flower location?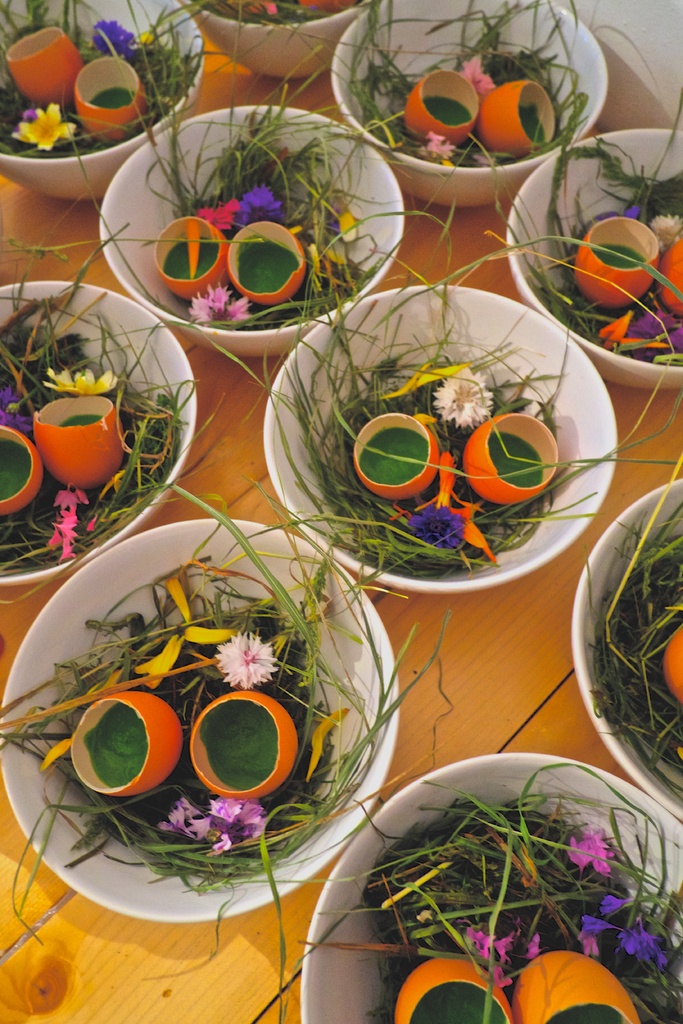
<region>458, 921, 561, 987</region>
